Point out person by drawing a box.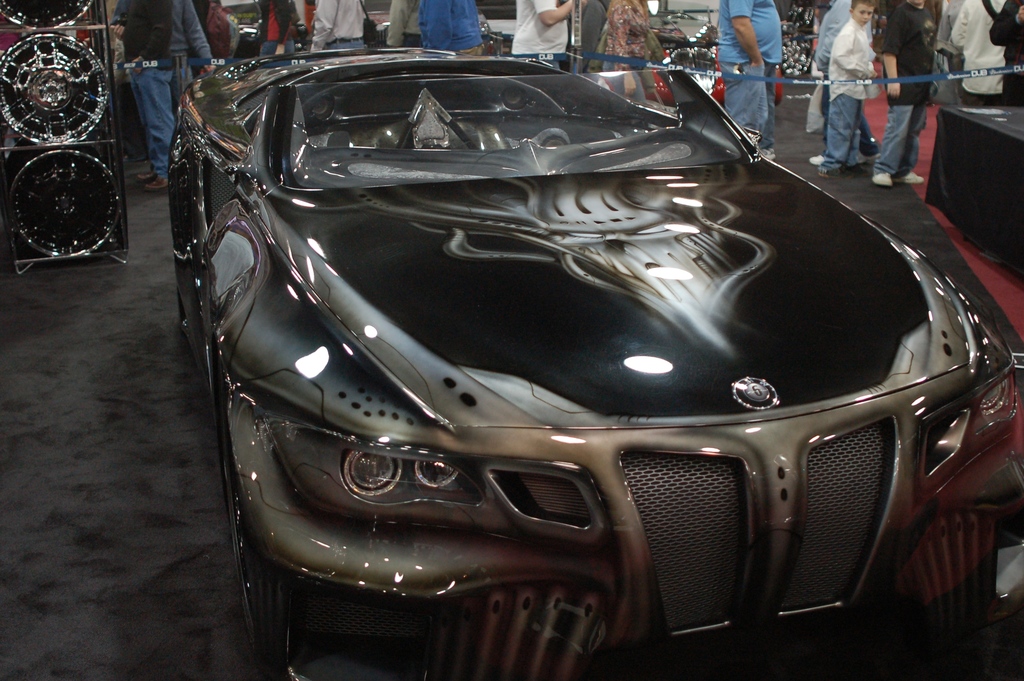
(left=986, top=0, right=1023, bottom=105).
